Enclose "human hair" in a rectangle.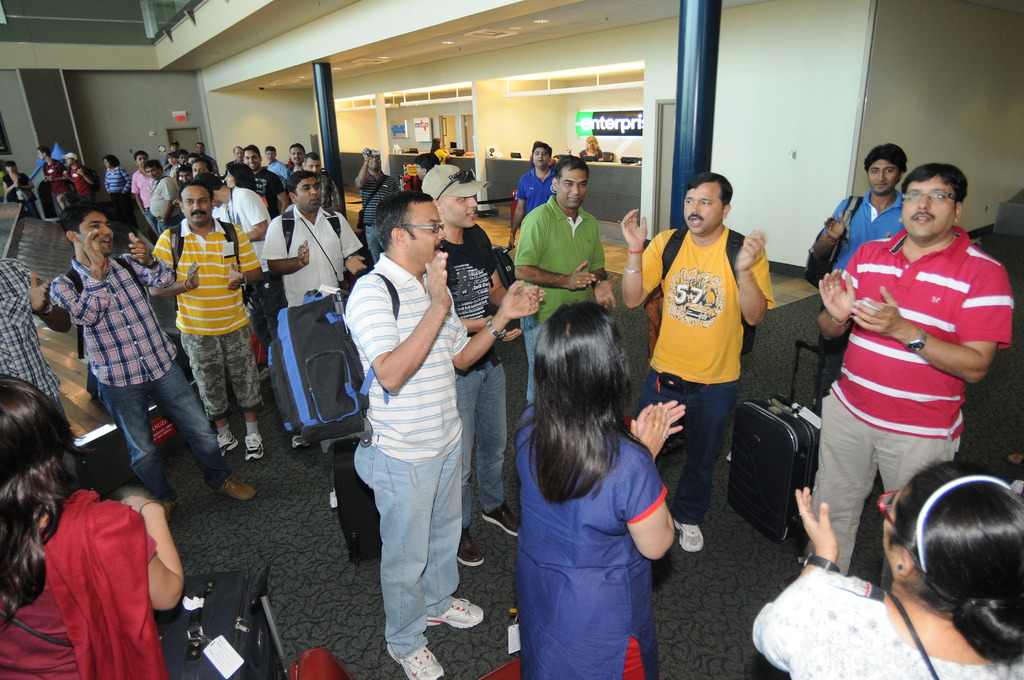
left=413, top=152, right=439, bottom=172.
